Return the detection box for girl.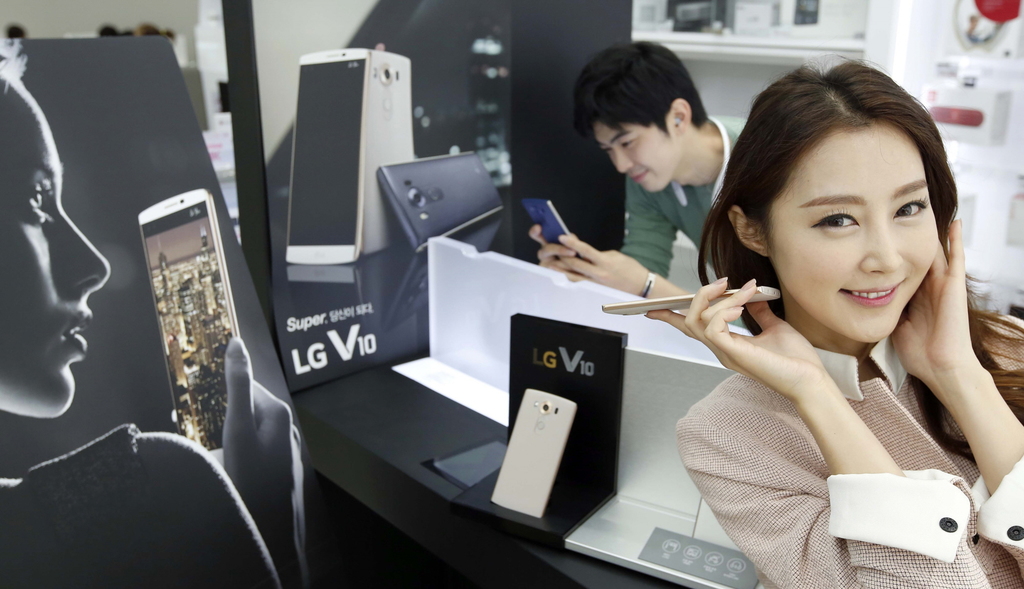
644/48/1023/588.
